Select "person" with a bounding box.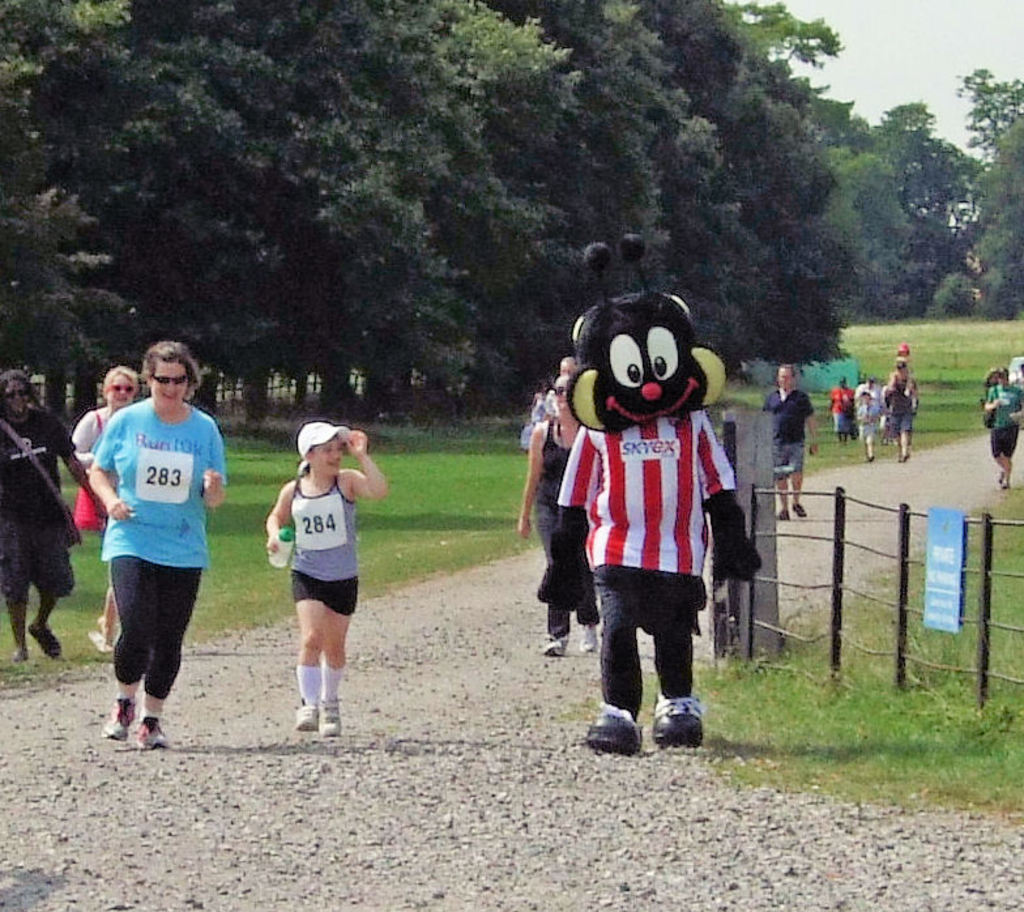
l=536, t=358, r=575, b=446.
